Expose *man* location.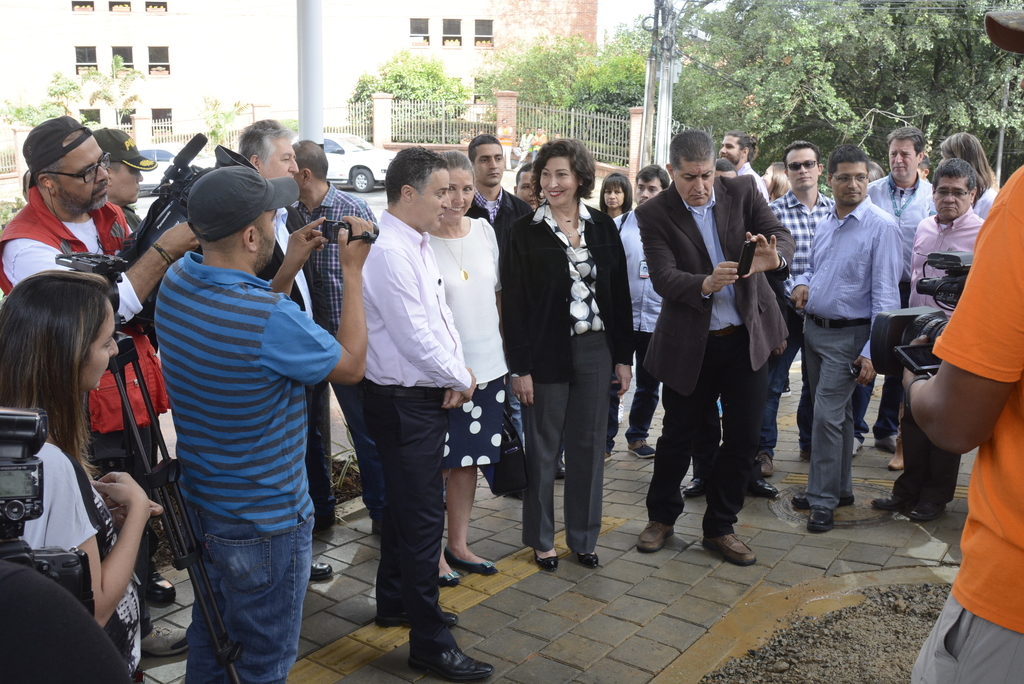
Exposed at bbox=[149, 159, 372, 683].
